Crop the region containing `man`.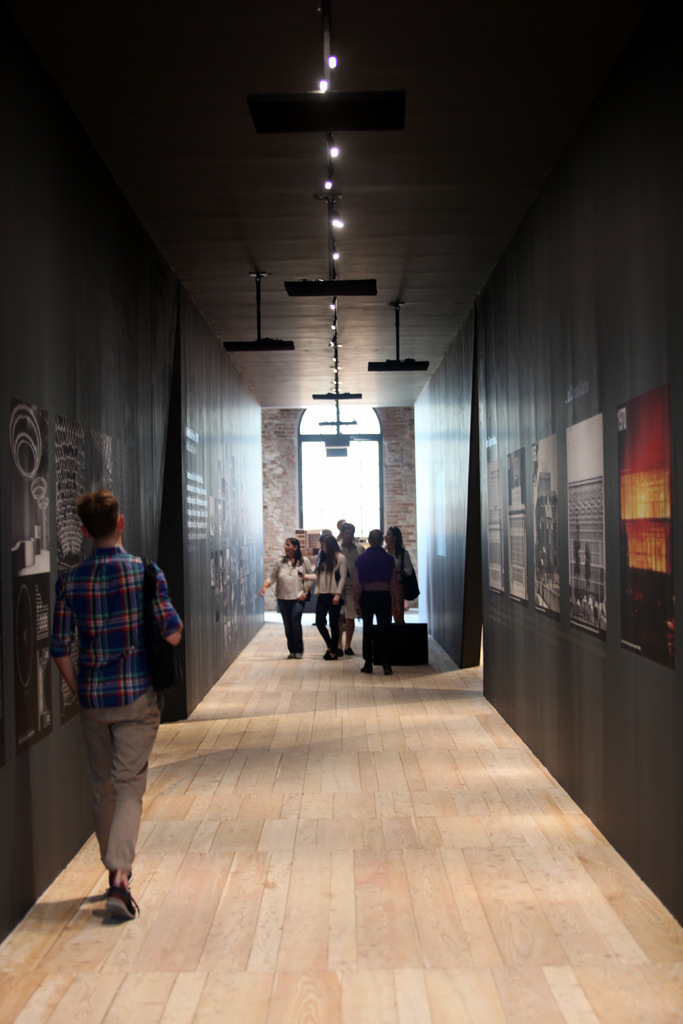
Crop region: 338, 521, 366, 657.
